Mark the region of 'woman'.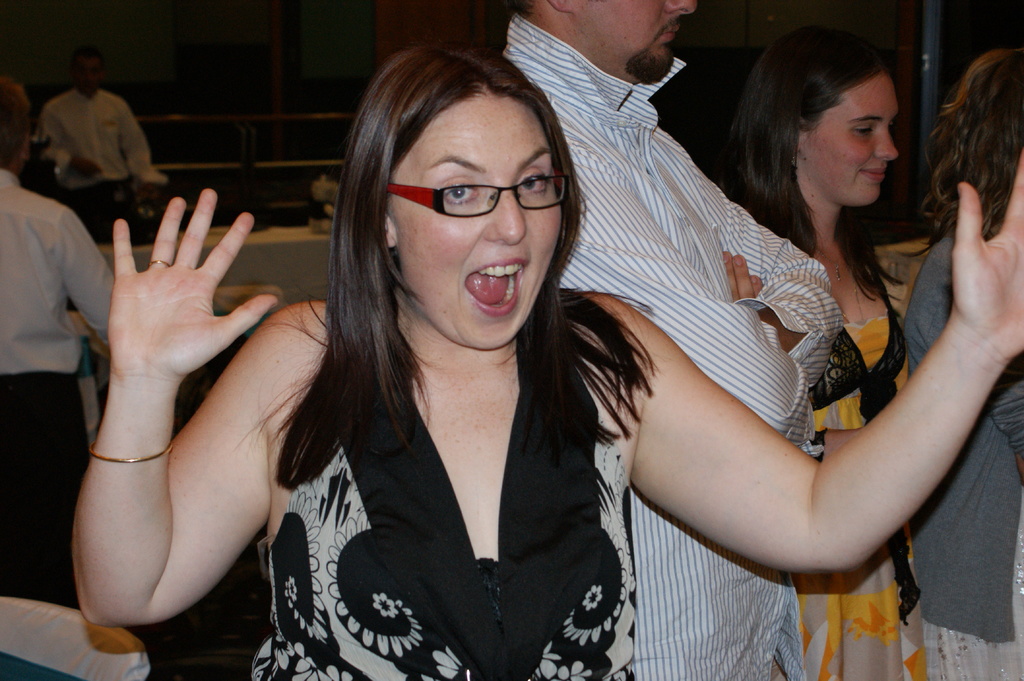
Region: x1=710 y1=37 x2=911 y2=680.
